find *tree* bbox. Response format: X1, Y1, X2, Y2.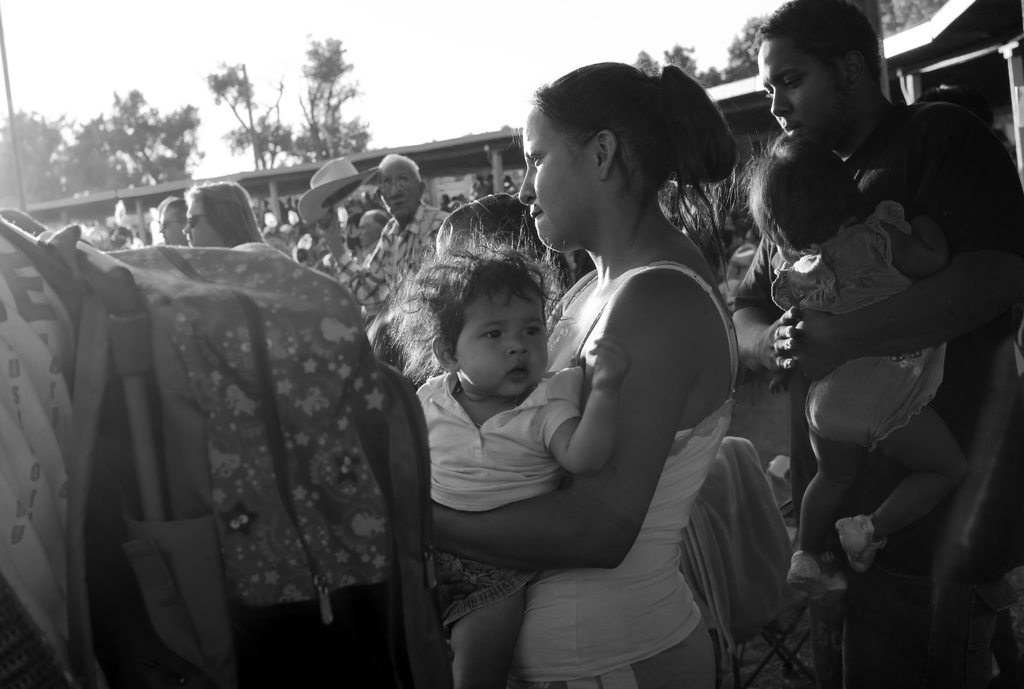
206, 61, 302, 174.
